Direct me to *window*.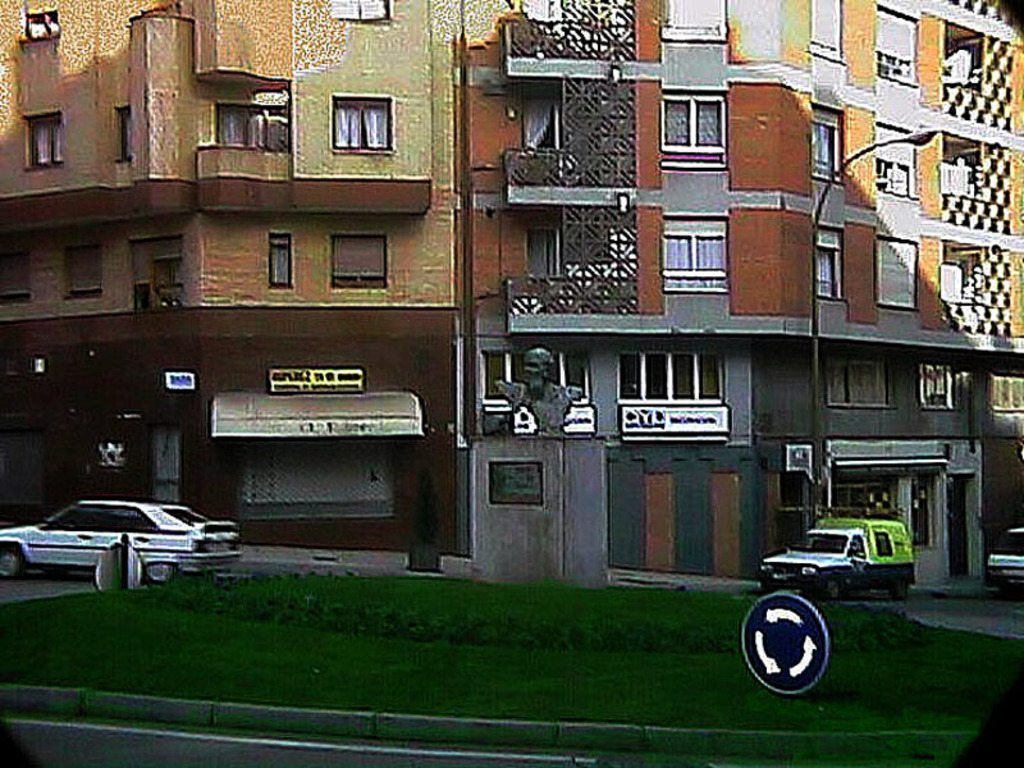
Direction: [left=214, top=100, right=305, bottom=156].
